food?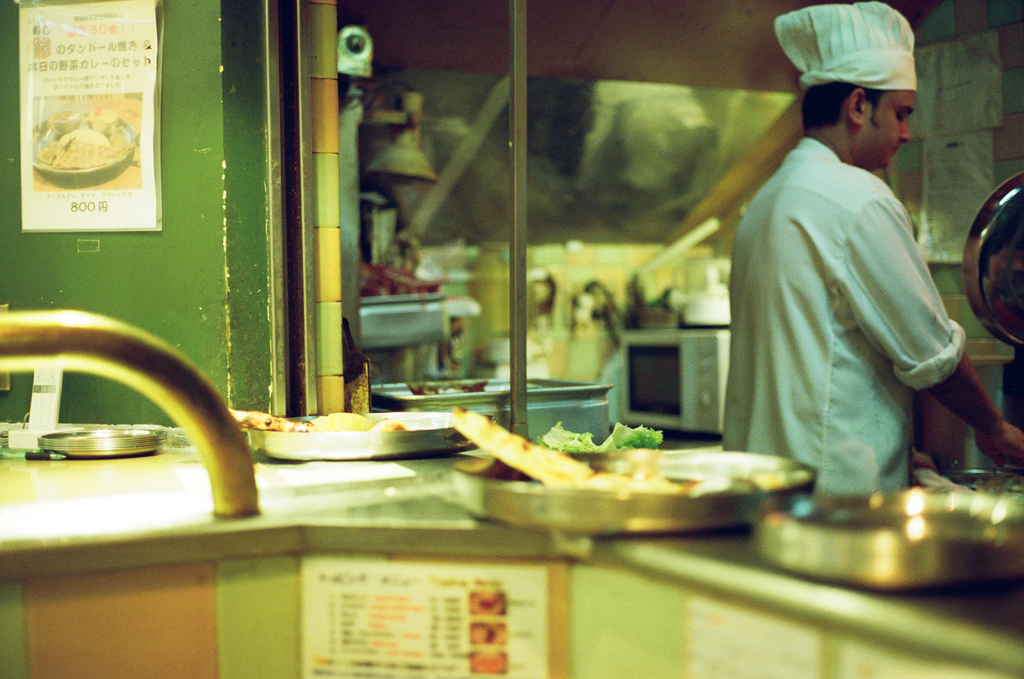
locate(470, 621, 506, 648)
